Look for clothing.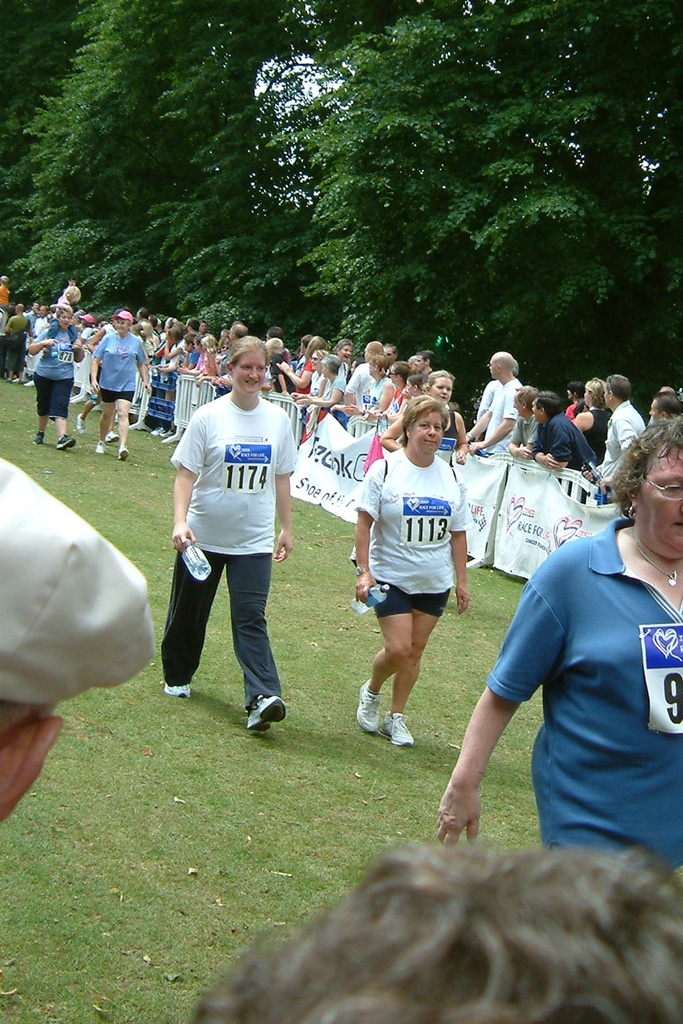
Found: select_region(349, 451, 468, 615).
